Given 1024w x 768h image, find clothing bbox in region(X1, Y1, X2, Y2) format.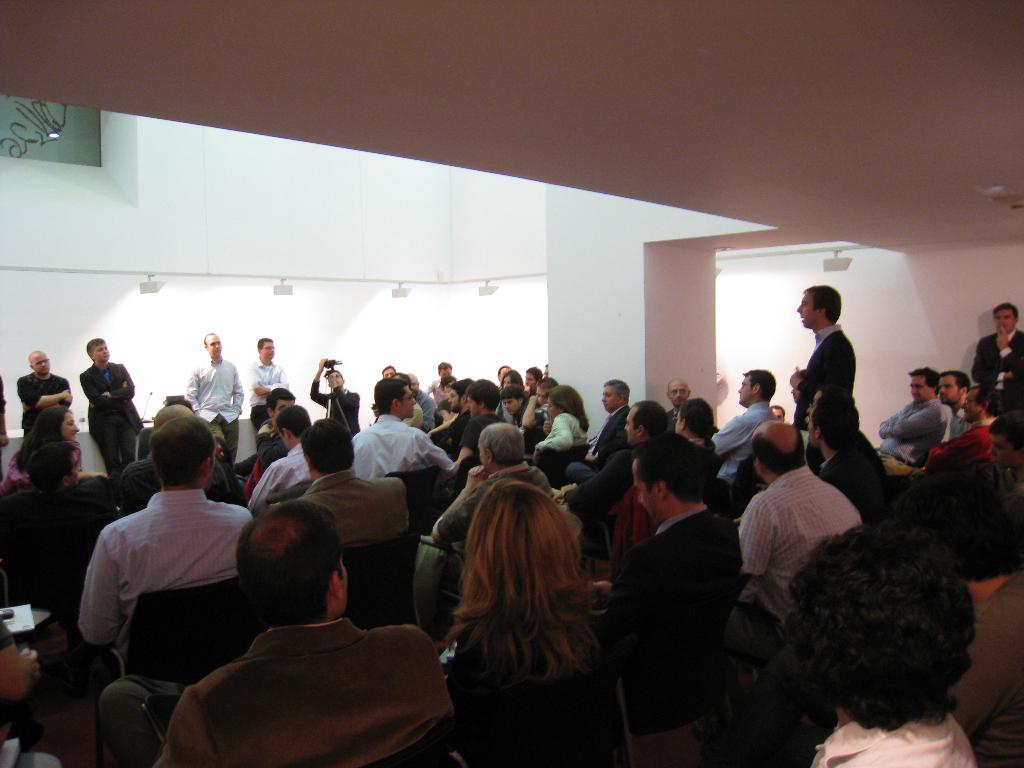
region(80, 486, 253, 657).
